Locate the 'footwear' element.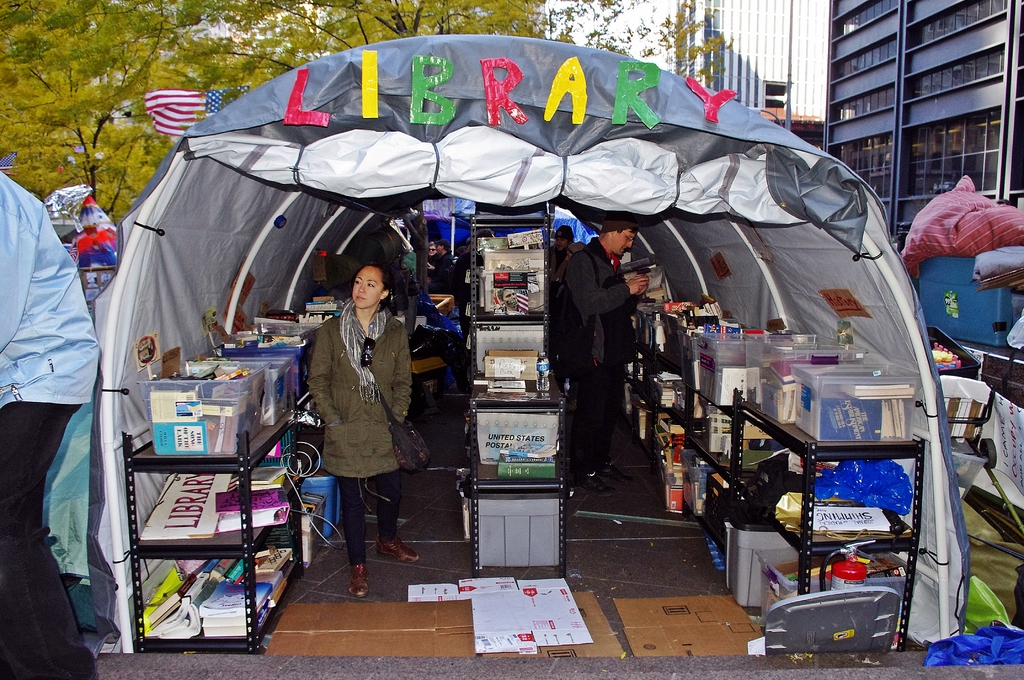
Element bbox: (x1=384, y1=528, x2=428, y2=565).
